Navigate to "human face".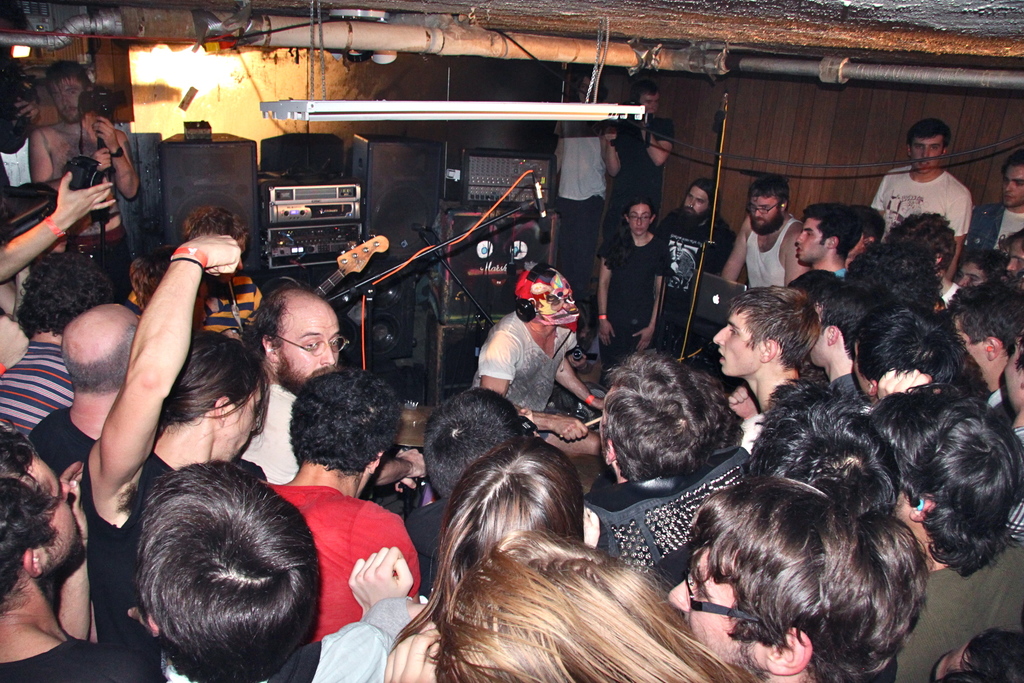
Navigation target: (left=811, top=308, right=832, bottom=366).
